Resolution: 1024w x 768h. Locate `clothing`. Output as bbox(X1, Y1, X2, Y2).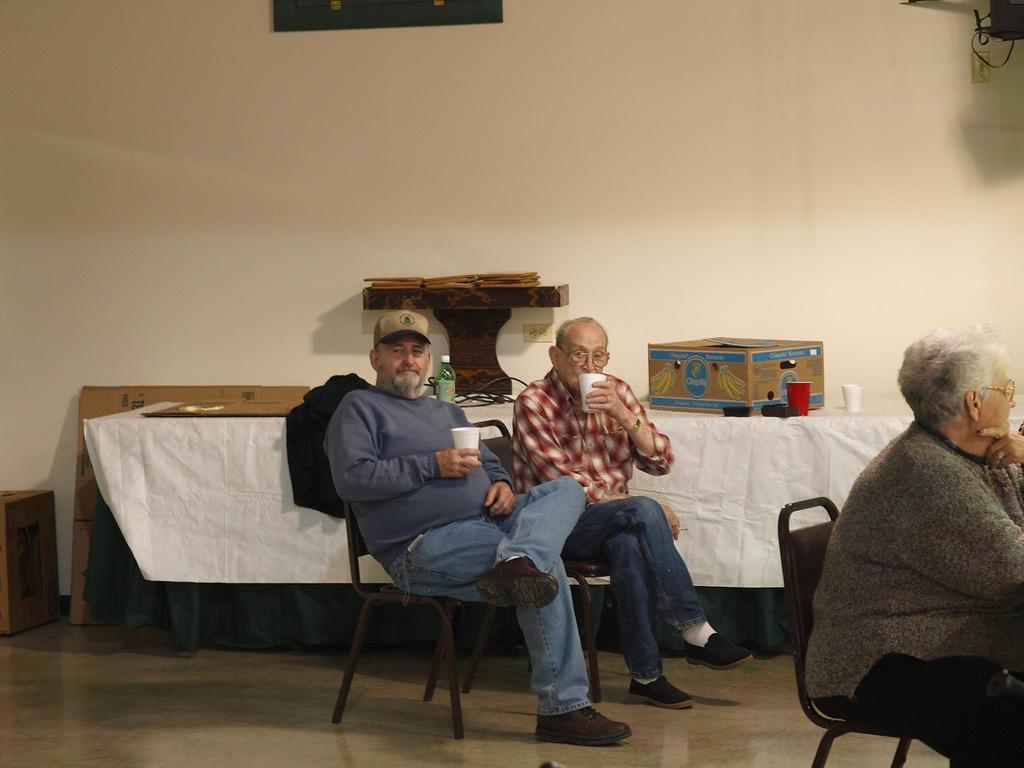
bbox(324, 383, 593, 717).
